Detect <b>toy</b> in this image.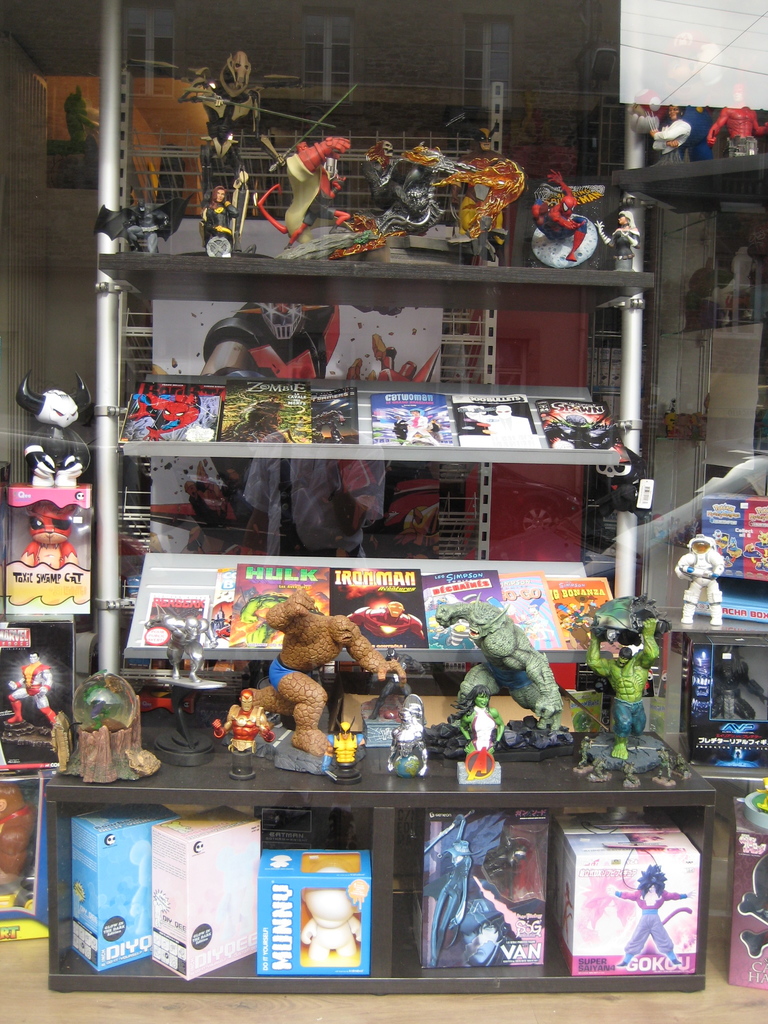
Detection: region(17, 374, 97, 495).
